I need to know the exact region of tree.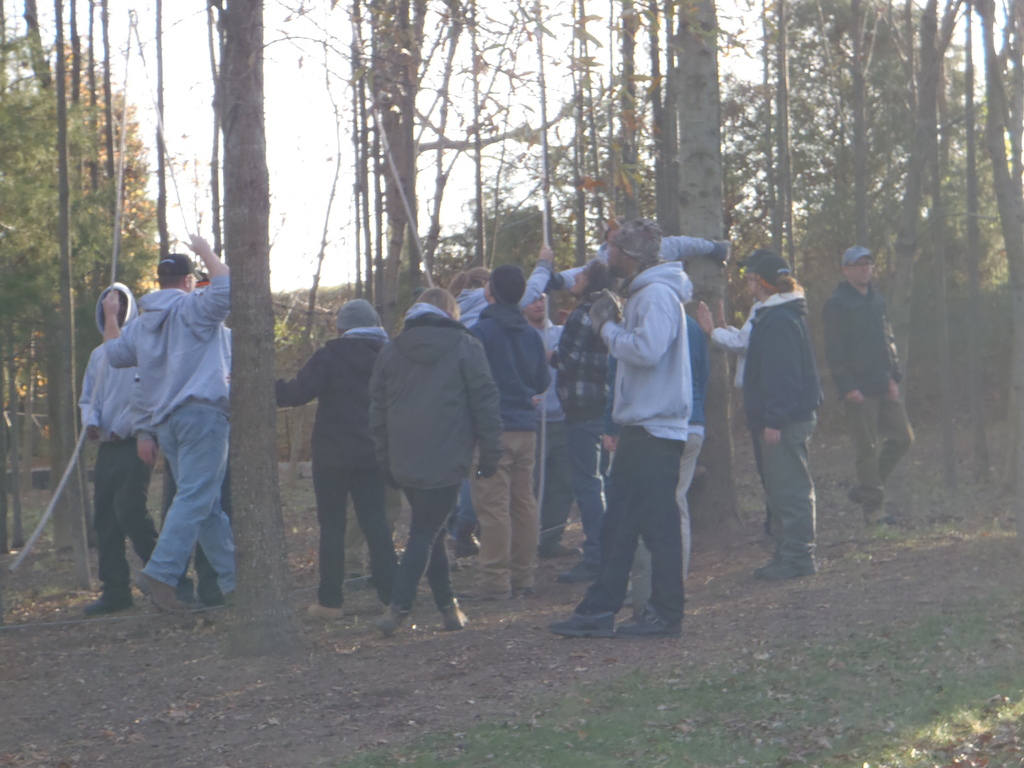
Region: <region>52, 0, 86, 590</region>.
